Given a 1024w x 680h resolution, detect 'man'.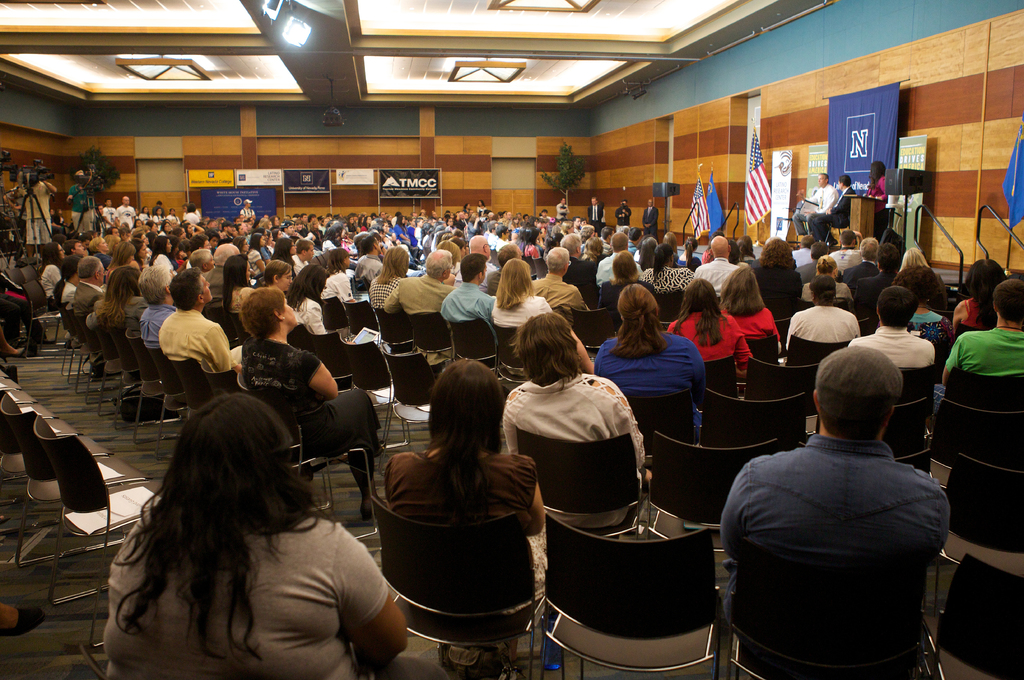
region(836, 235, 874, 286).
